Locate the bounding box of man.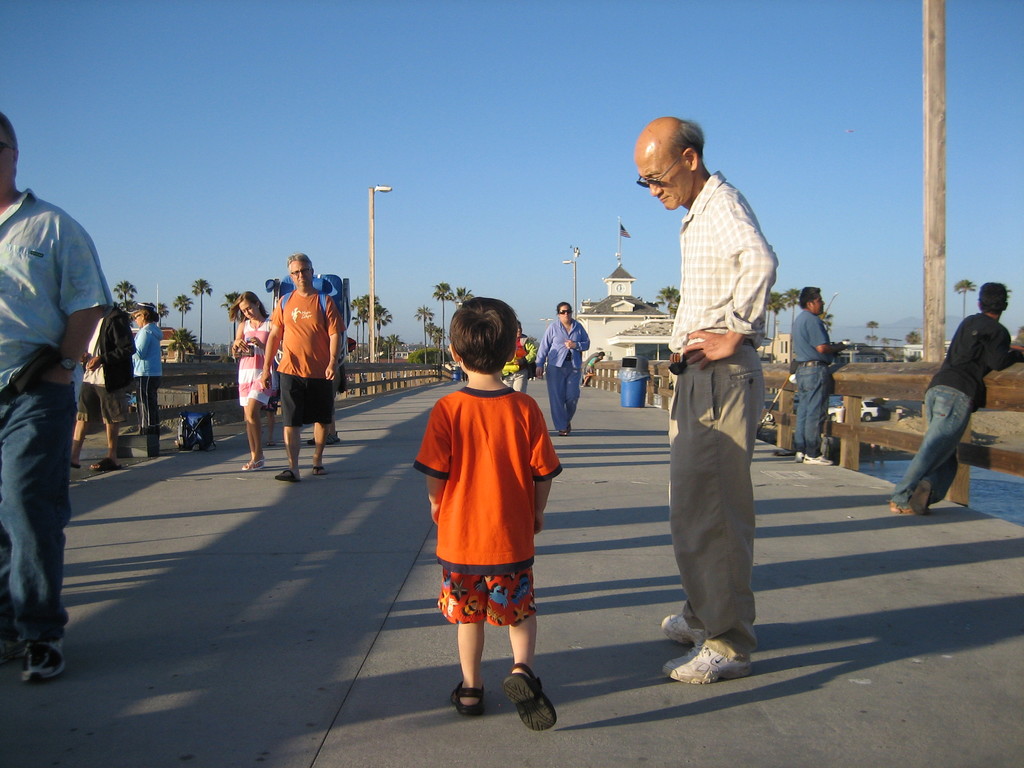
Bounding box: 0/115/113/682.
